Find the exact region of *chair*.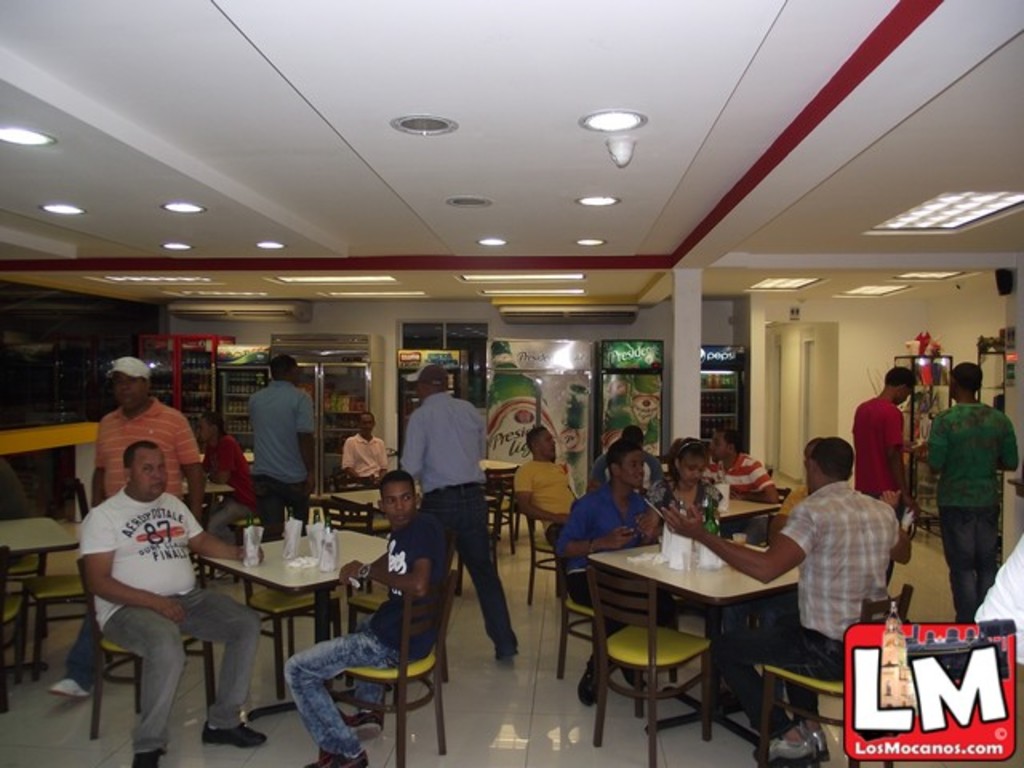
Exact region: {"left": 72, "top": 558, "right": 214, "bottom": 742}.
